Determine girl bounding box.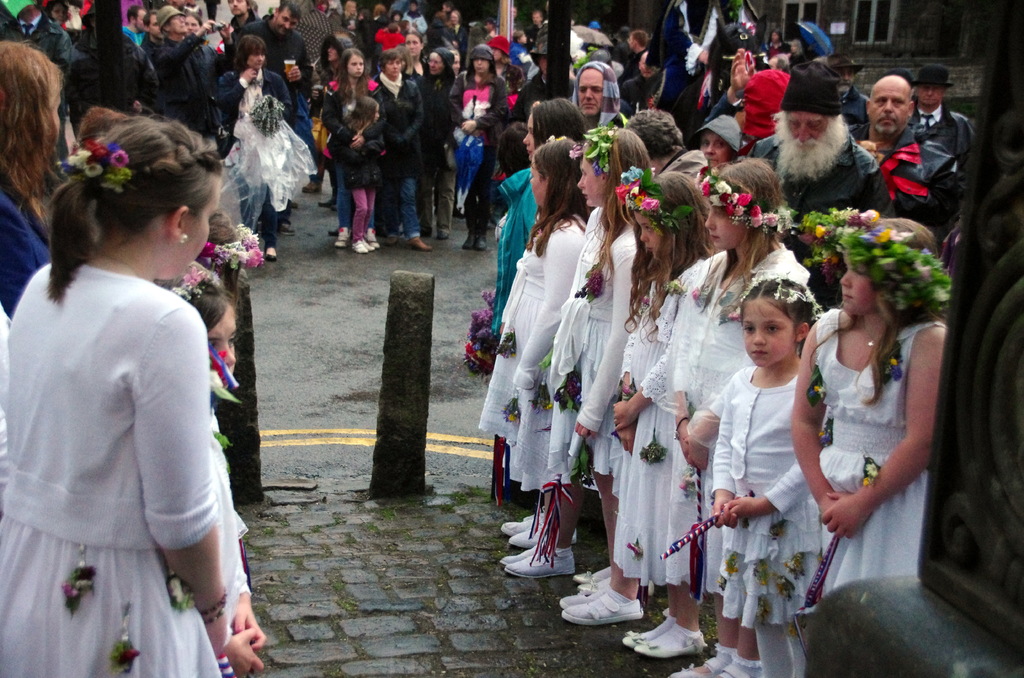
Determined: [0,114,230,677].
